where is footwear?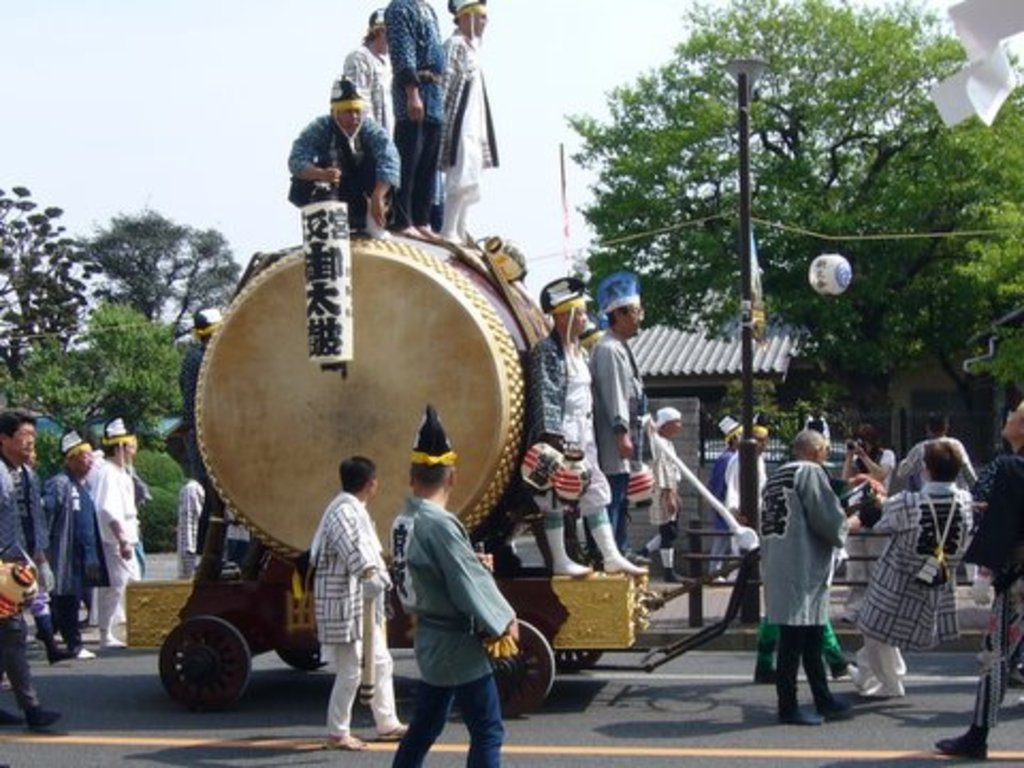
bbox=(0, 708, 15, 723).
